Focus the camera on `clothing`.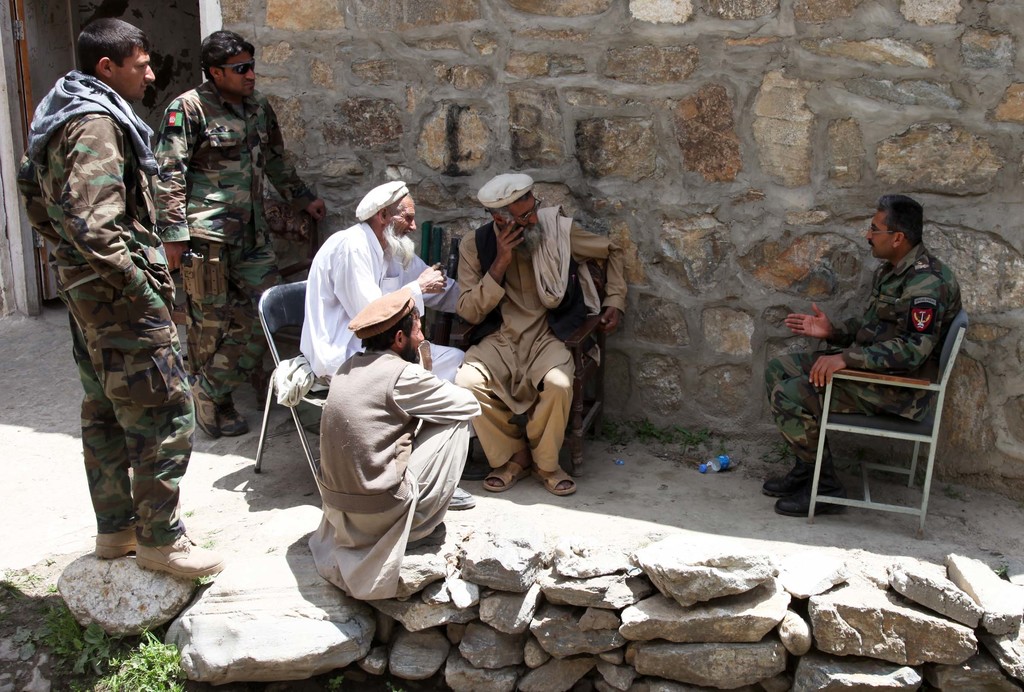
Focus region: crop(764, 244, 963, 473).
